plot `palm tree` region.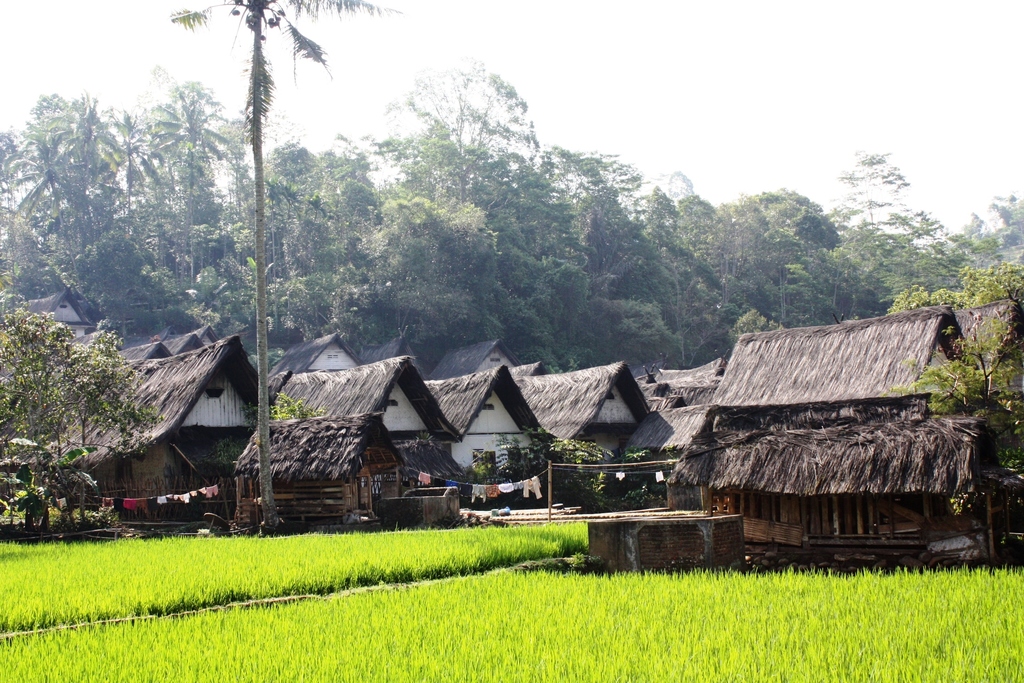
Plotted at region(111, 103, 157, 297).
